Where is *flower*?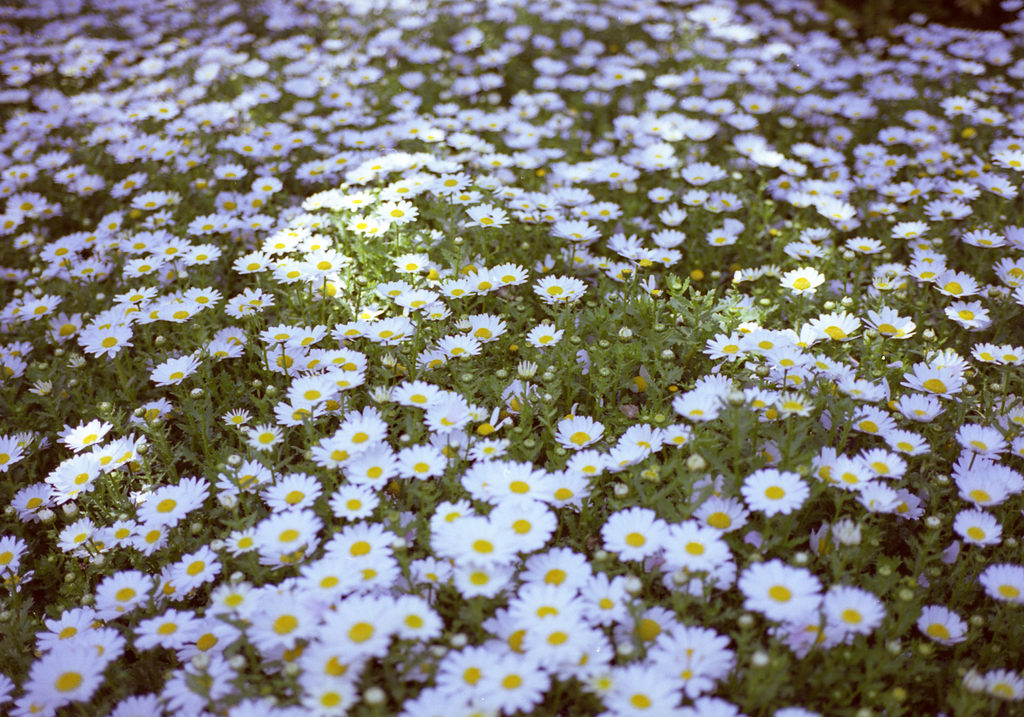
select_region(601, 508, 666, 557).
